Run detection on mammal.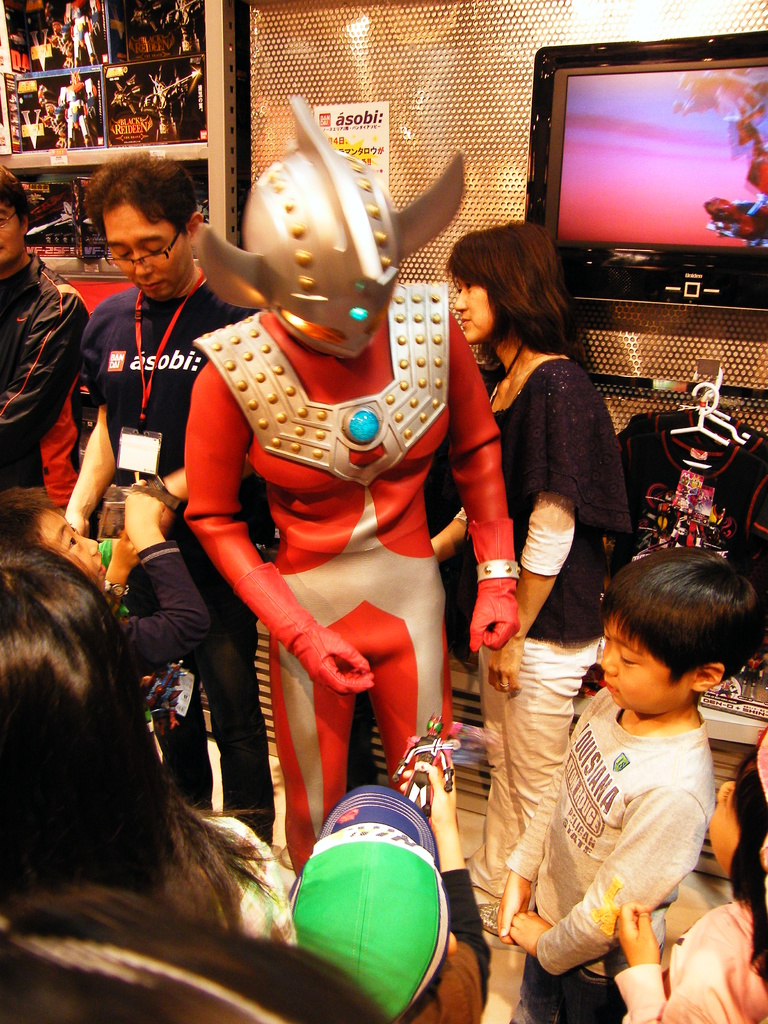
Result: detection(0, 502, 218, 682).
